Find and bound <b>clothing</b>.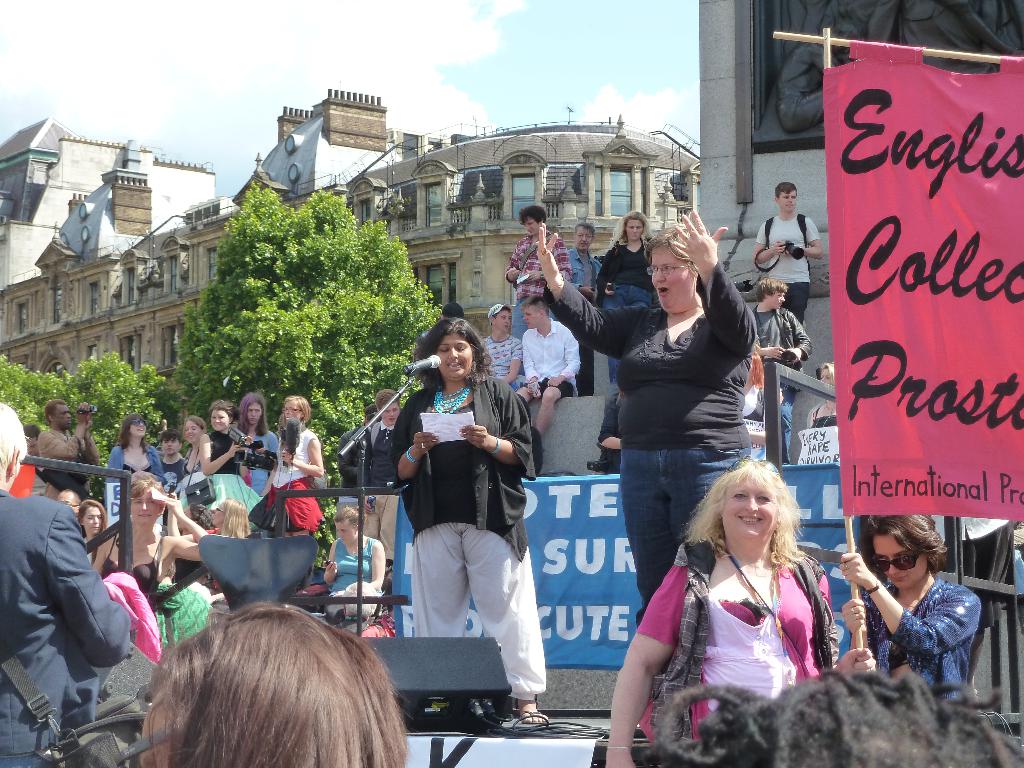
Bound: {"x1": 250, "y1": 428, "x2": 332, "y2": 537}.
